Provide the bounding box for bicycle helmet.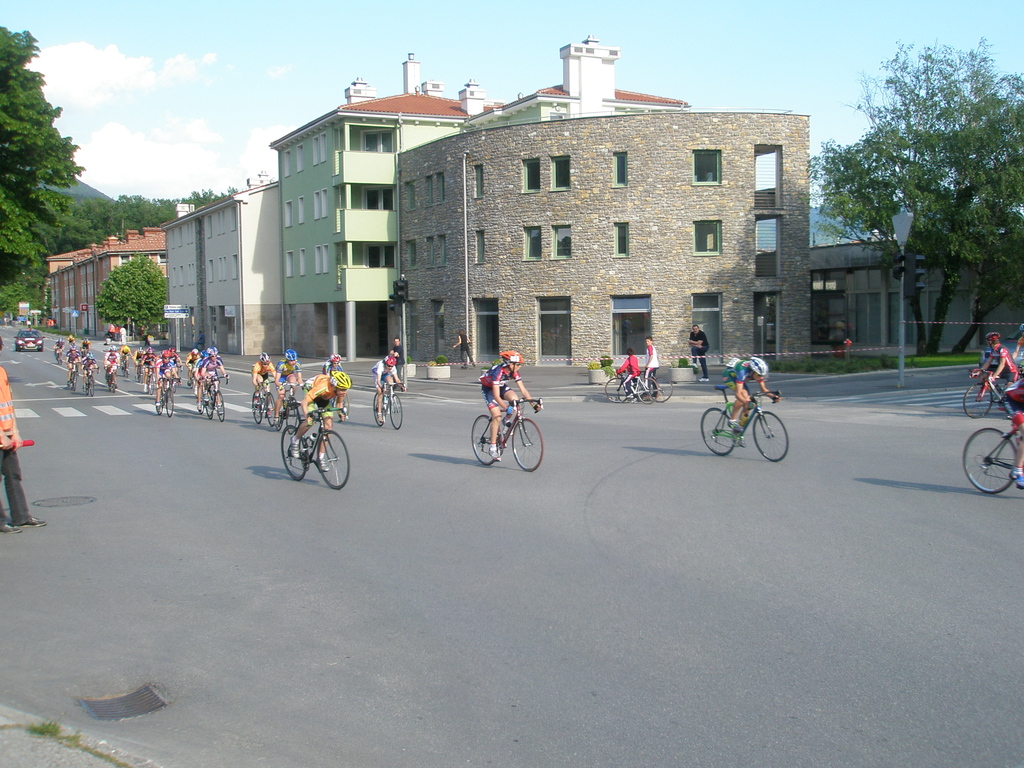
(left=749, top=356, right=772, bottom=376).
